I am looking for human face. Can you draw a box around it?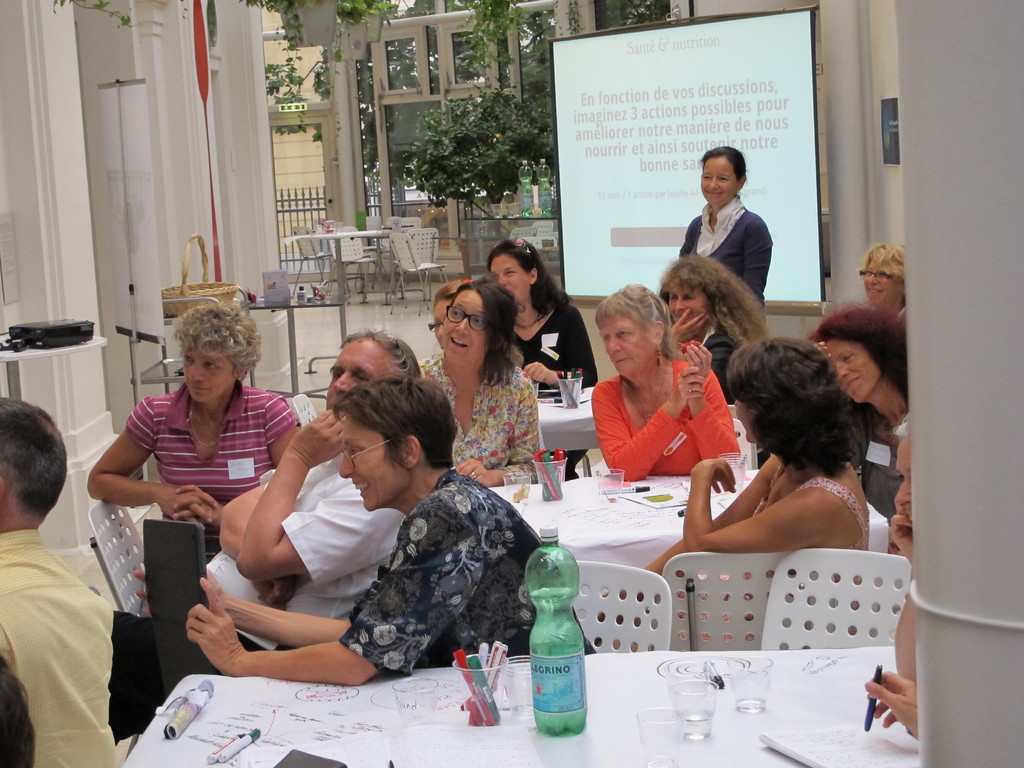
Sure, the bounding box is Rect(825, 338, 881, 405).
